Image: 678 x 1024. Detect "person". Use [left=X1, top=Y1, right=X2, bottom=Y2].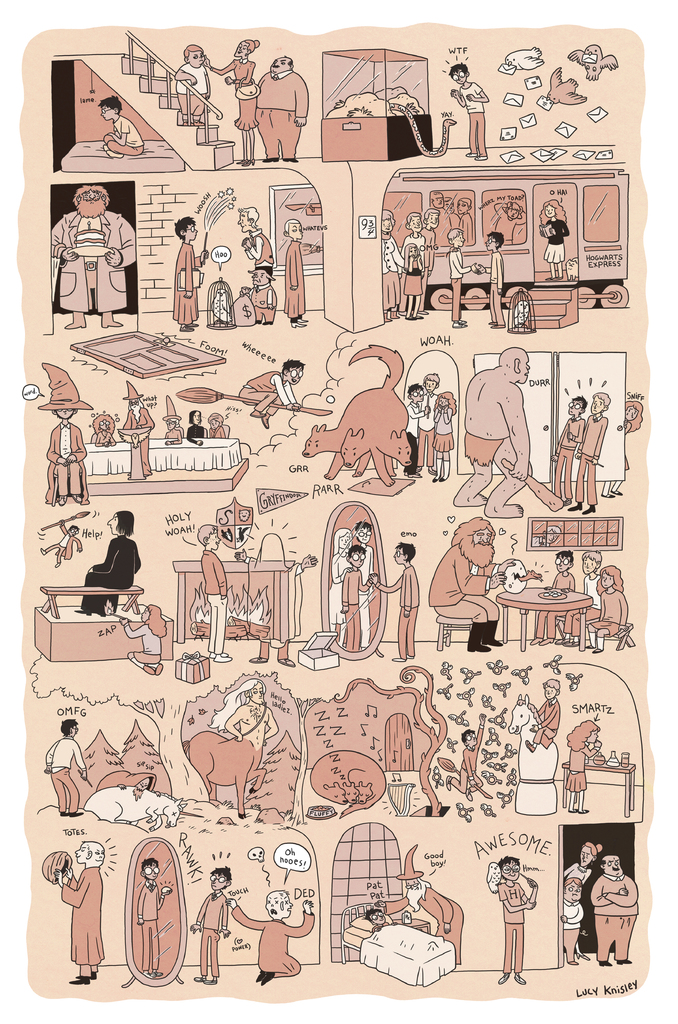
[left=248, top=267, right=276, bottom=324].
